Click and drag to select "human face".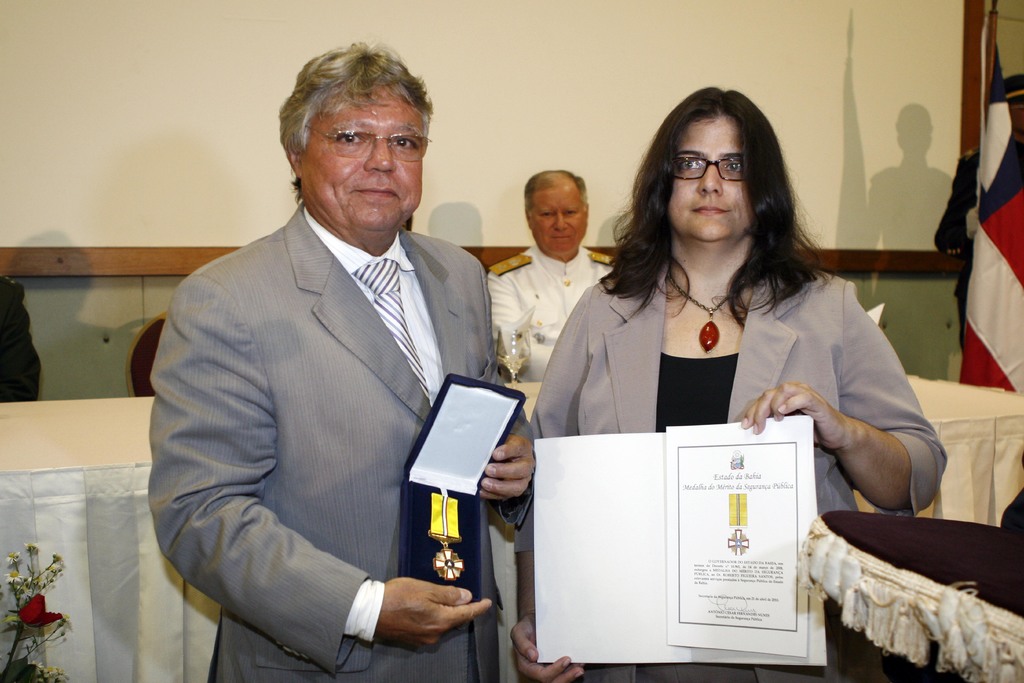
Selection: [x1=298, y1=79, x2=426, y2=236].
